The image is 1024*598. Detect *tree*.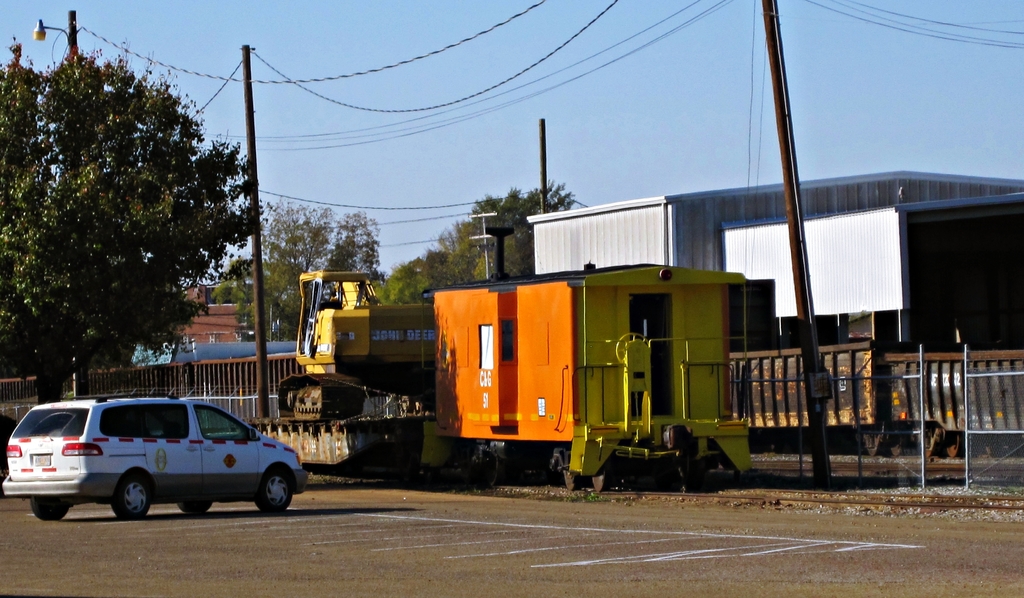
Detection: 262, 200, 385, 342.
